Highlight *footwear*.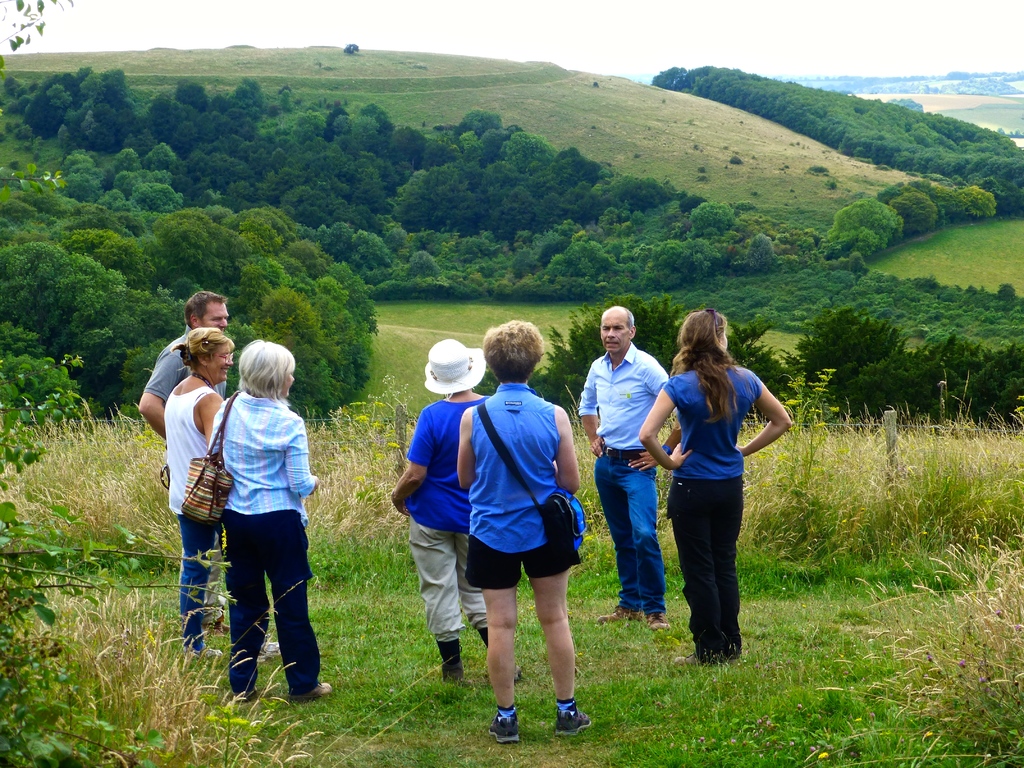
Highlighted region: (490, 697, 524, 742).
